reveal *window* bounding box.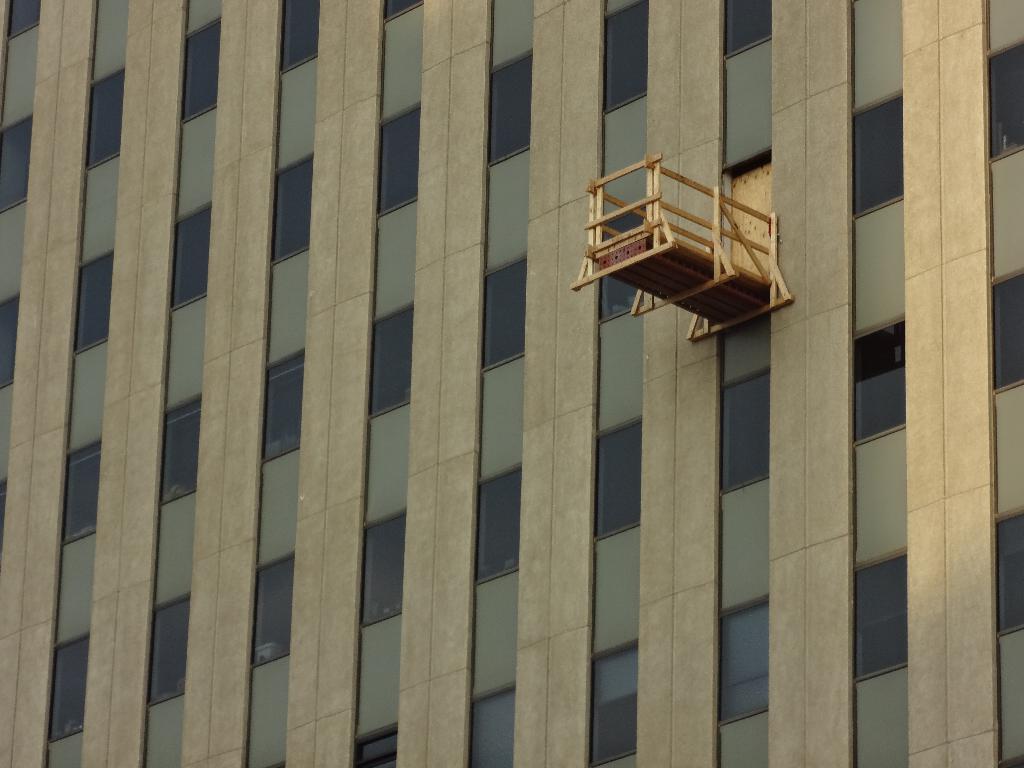
Revealed: 0, 113, 33, 212.
